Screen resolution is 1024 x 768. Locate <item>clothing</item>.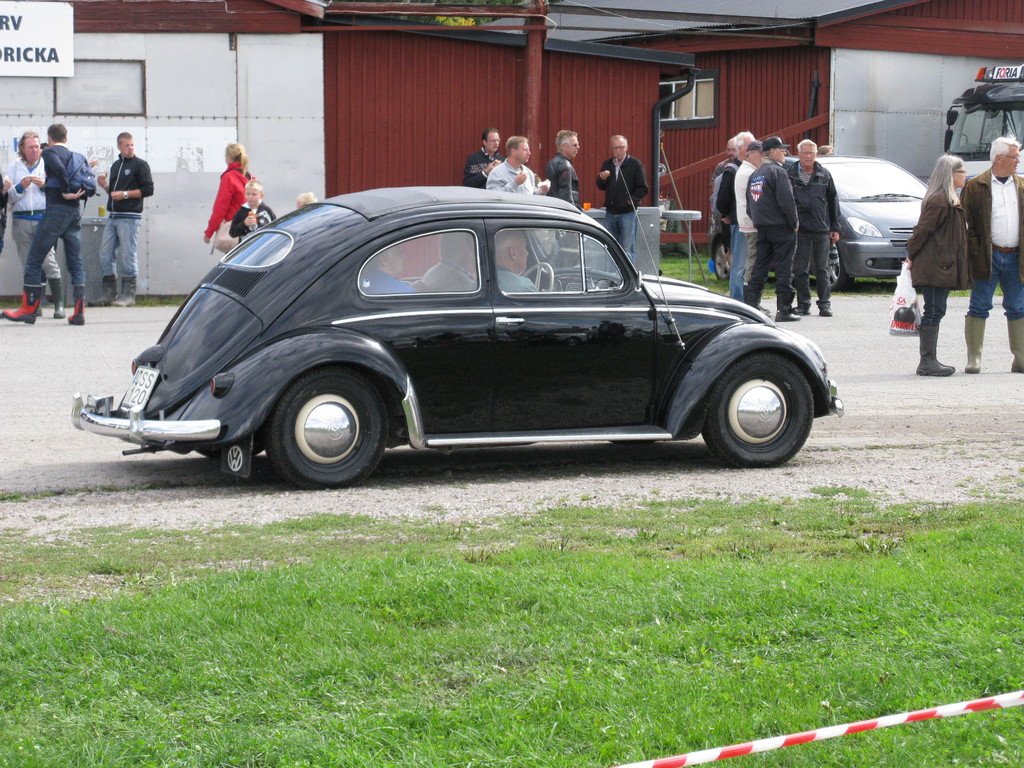
[x1=712, y1=153, x2=733, y2=259].
